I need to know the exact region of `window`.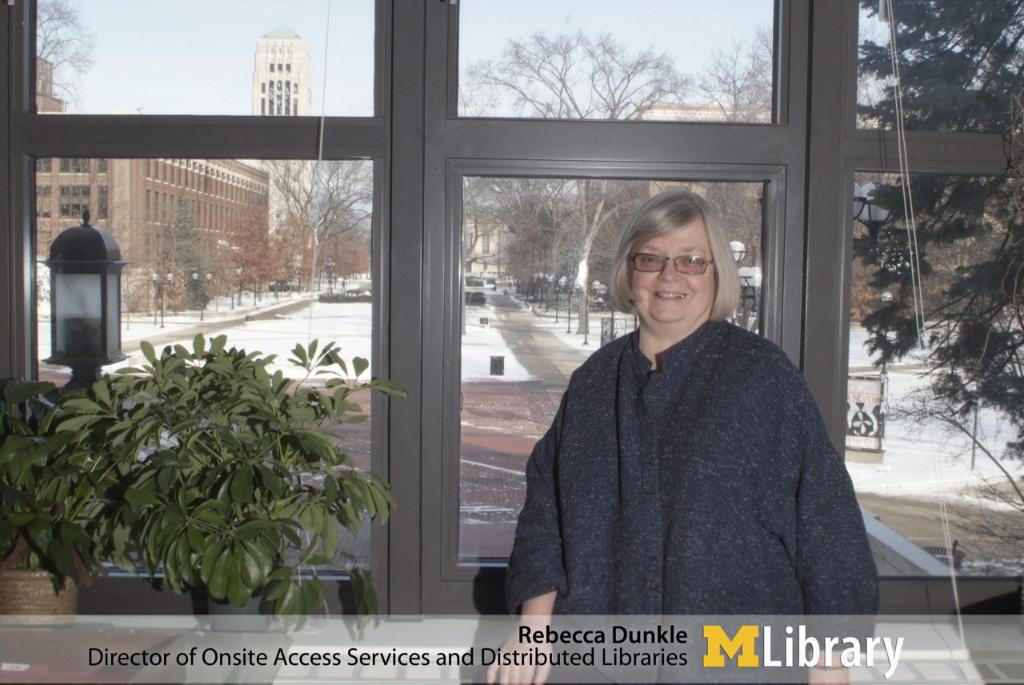
Region: 36:161:50:176.
